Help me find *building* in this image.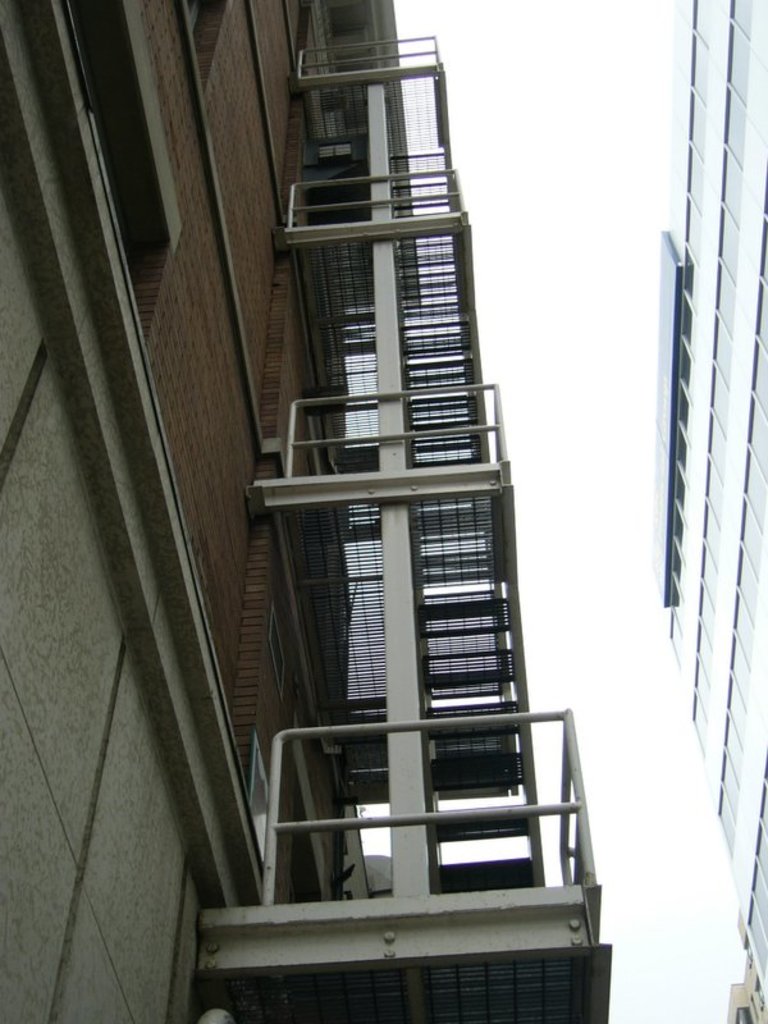
Found it: crop(0, 0, 611, 1023).
